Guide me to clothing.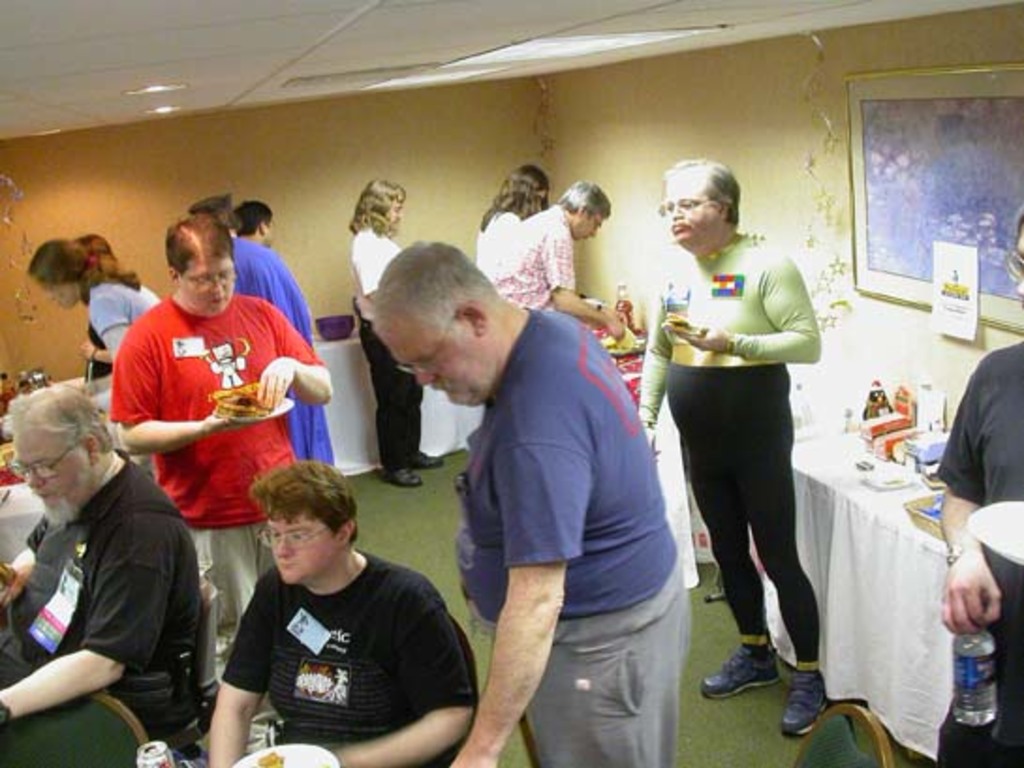
Guidance: (left=936, top=338, right=1022, bottom=766).
